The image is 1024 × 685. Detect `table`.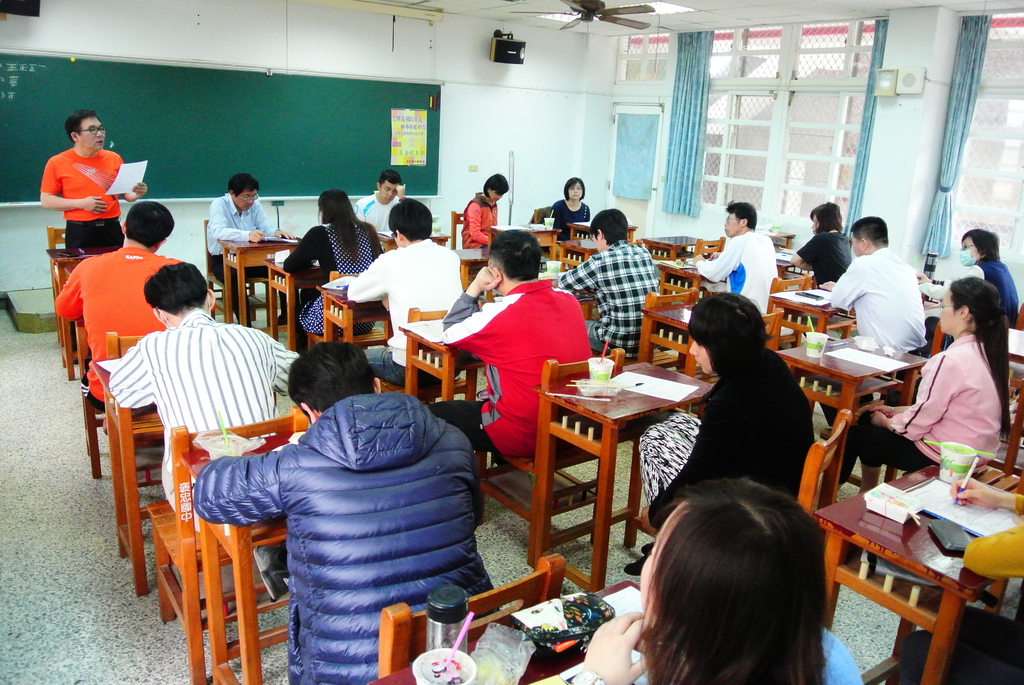
Detection: rect(645, 239, 706, 255).
